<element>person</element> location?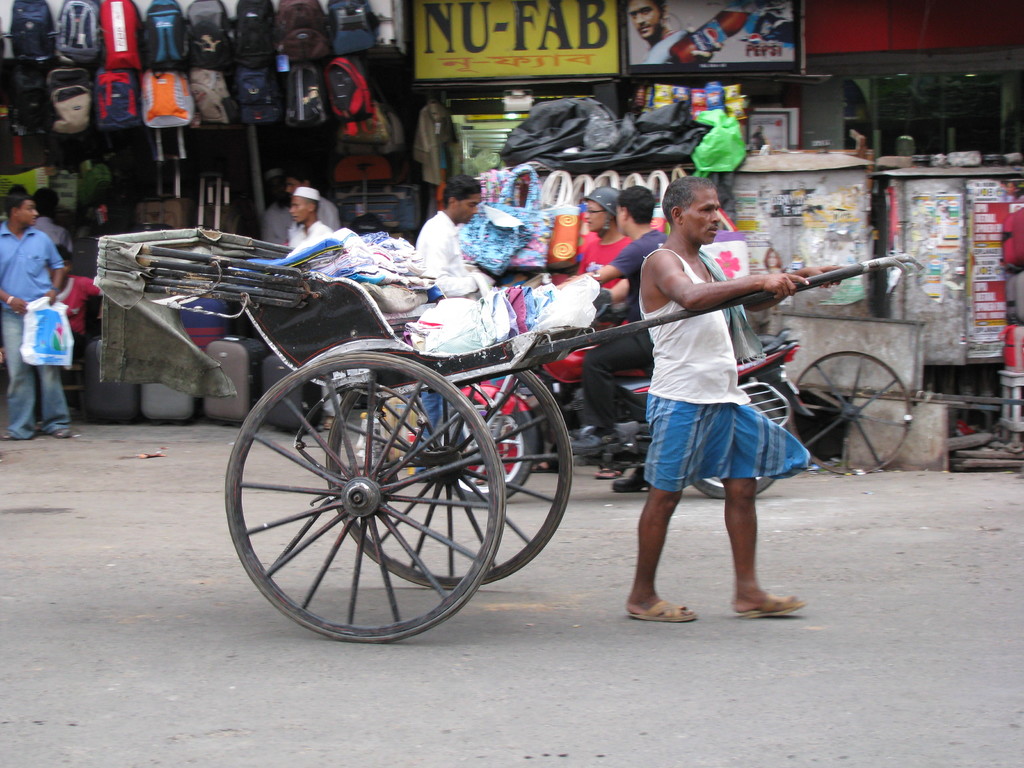
[left=266, top=166, right=340, bottom=232]
